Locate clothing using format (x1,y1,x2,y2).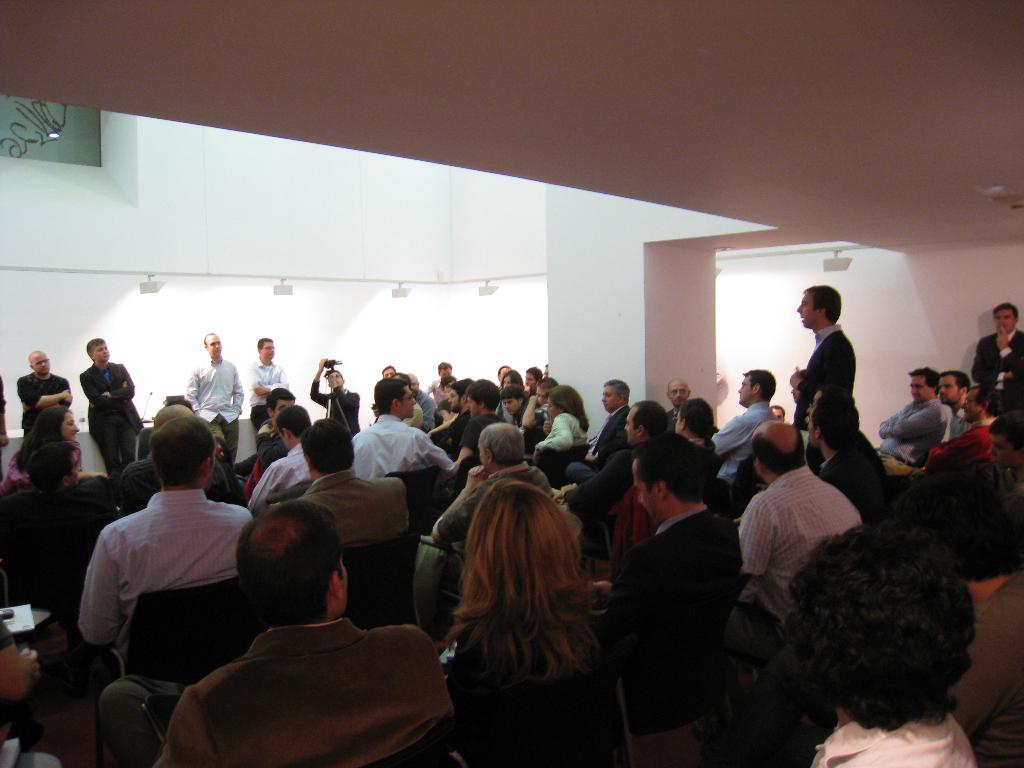
(535,399,556,424).
